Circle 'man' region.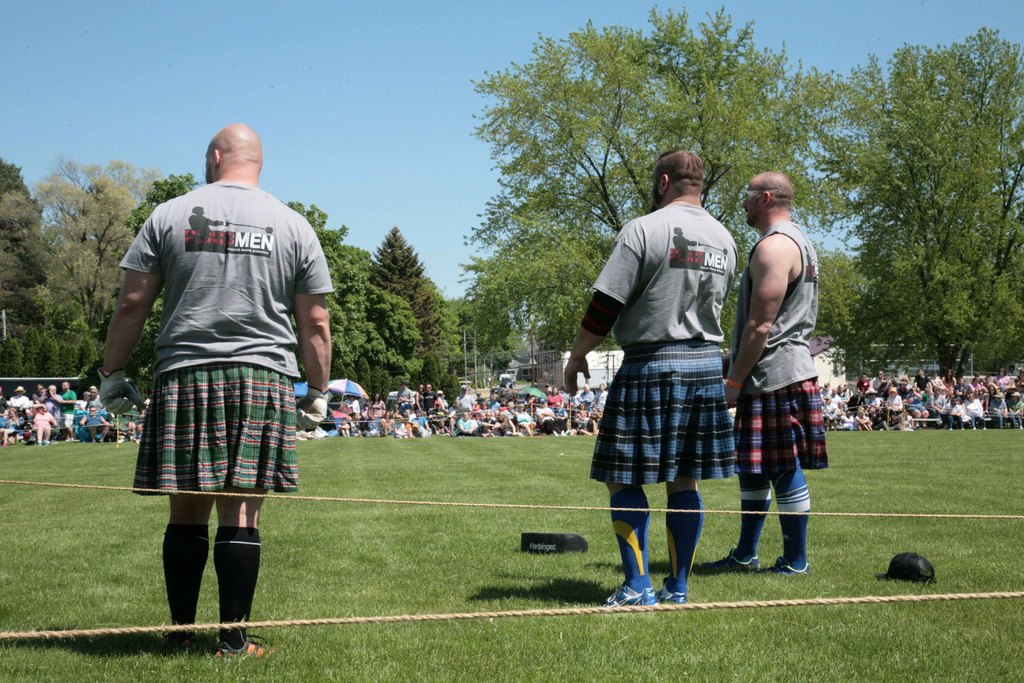
Region: (456,385,473,411).
